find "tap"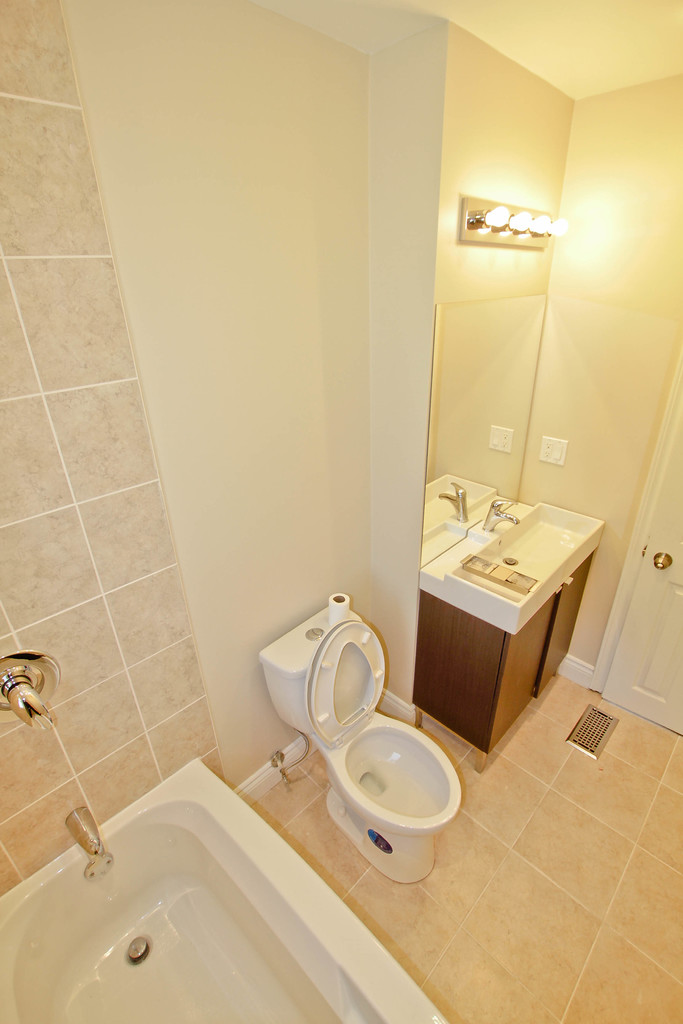
left=479, top=493, right=525, bottom=534
